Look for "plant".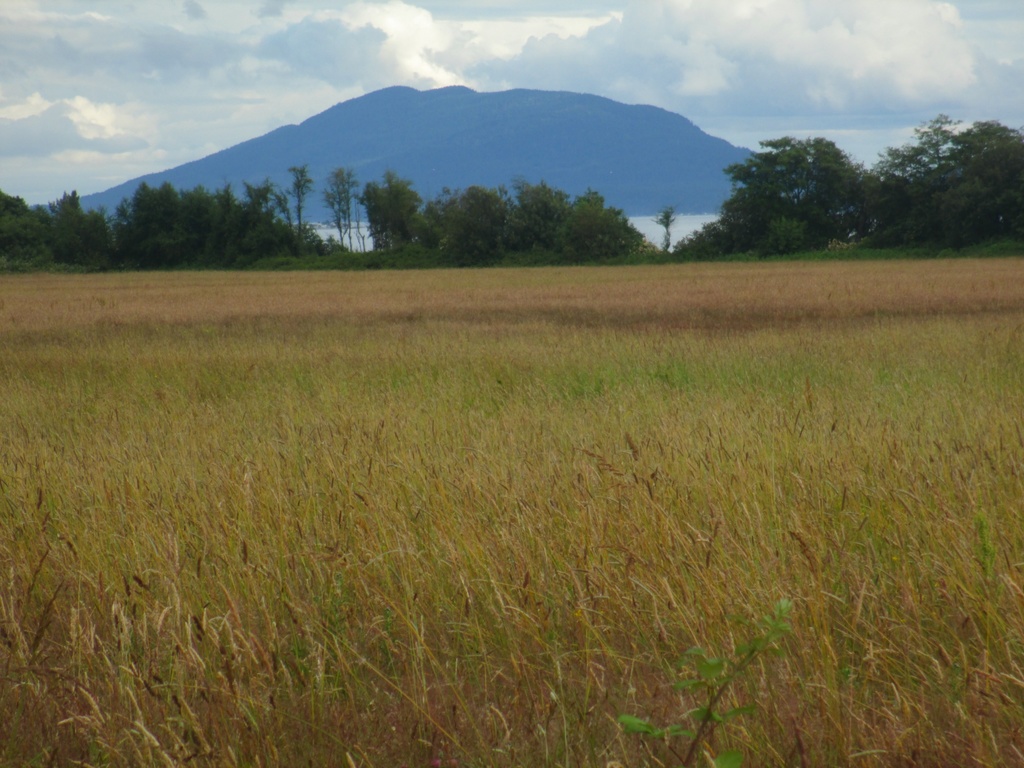
Found: box(932, 247, 959, 260).
